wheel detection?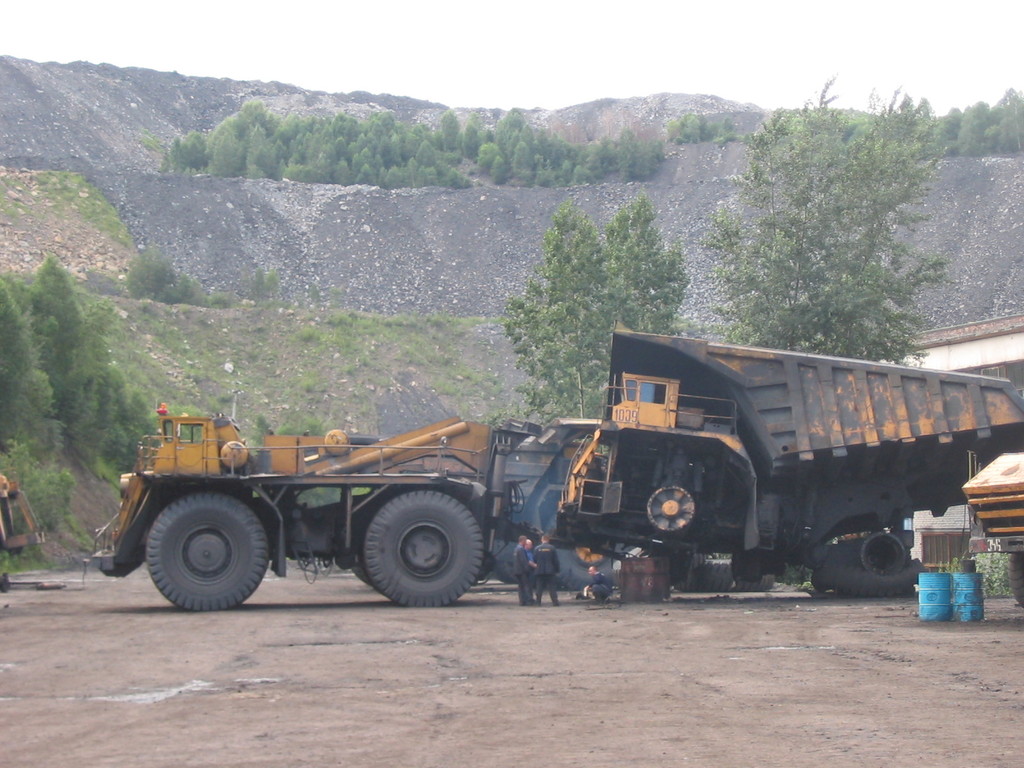
<box>644,483,694,533</box>
